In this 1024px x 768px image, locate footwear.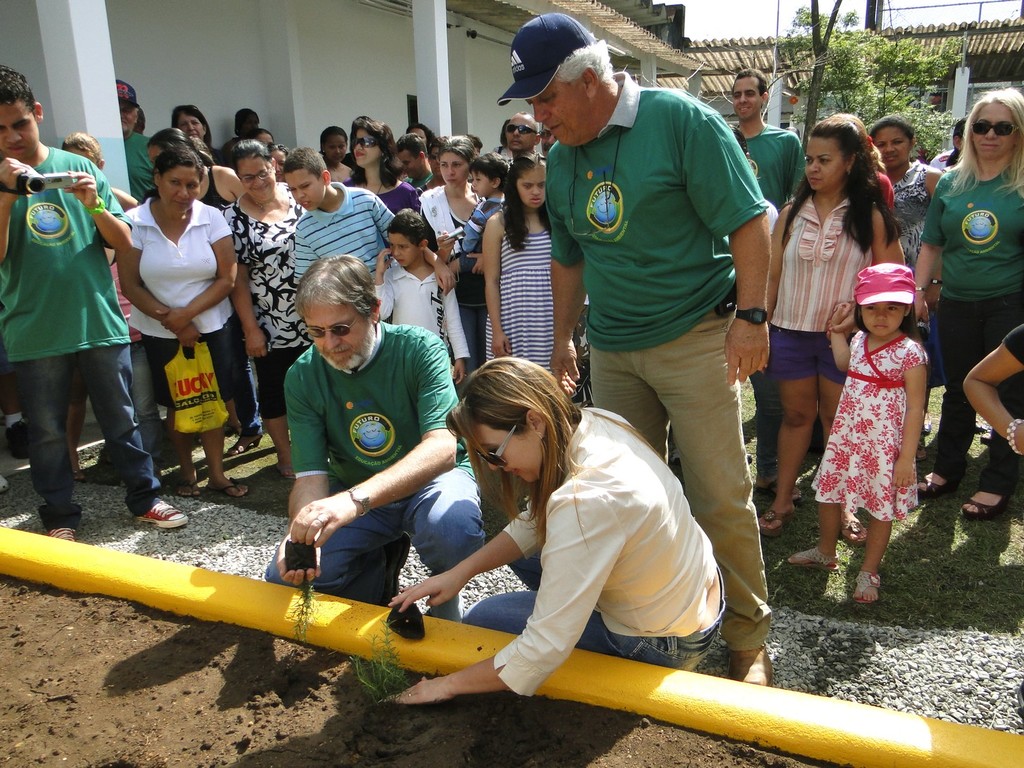
Bounding box: detection(788, 543, 836, 572).
